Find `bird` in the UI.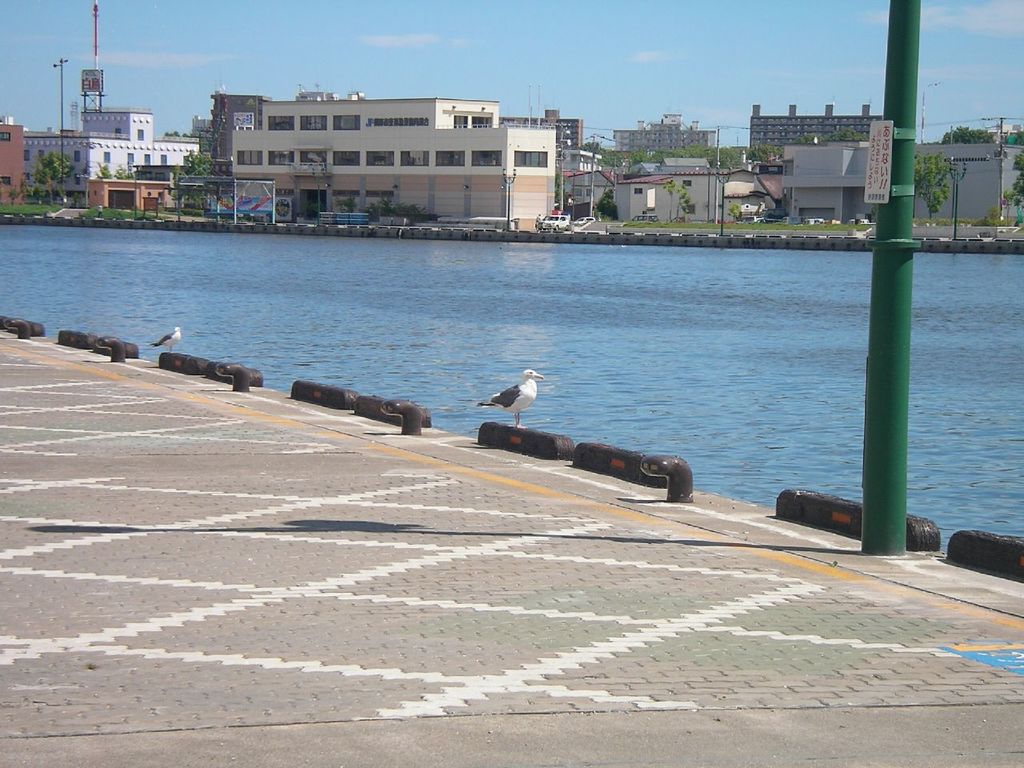
UI element at <box>151,329,182,355</box>.
